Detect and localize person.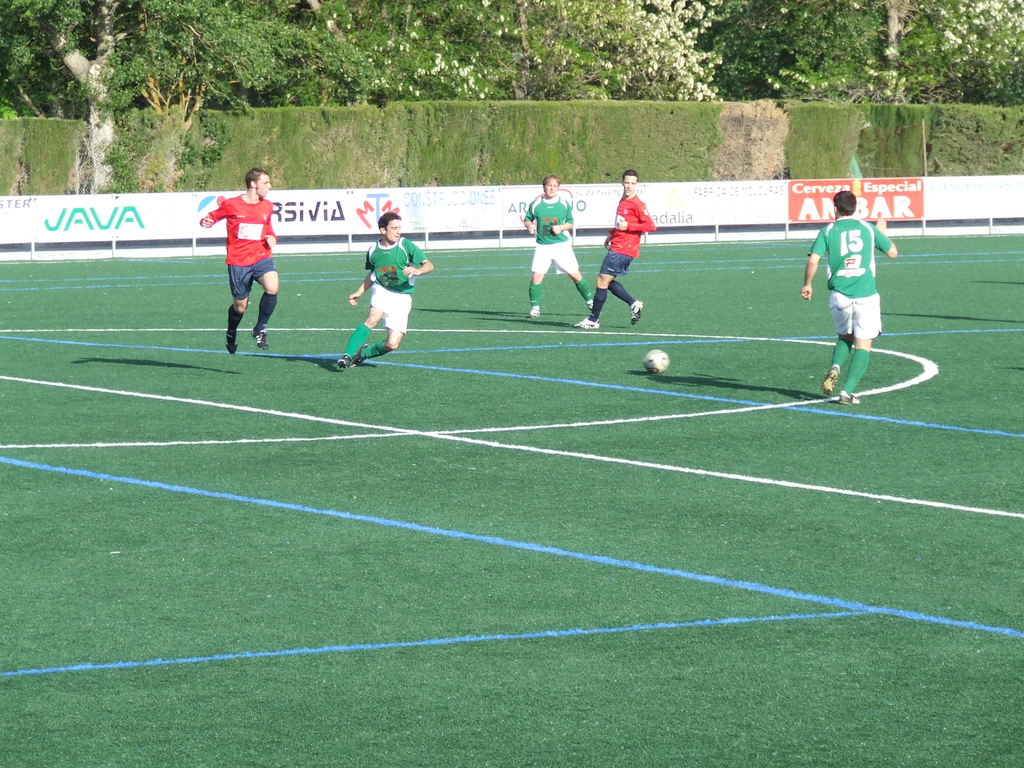
Localized at (left=335, top=209, right=435, bottom=368).
